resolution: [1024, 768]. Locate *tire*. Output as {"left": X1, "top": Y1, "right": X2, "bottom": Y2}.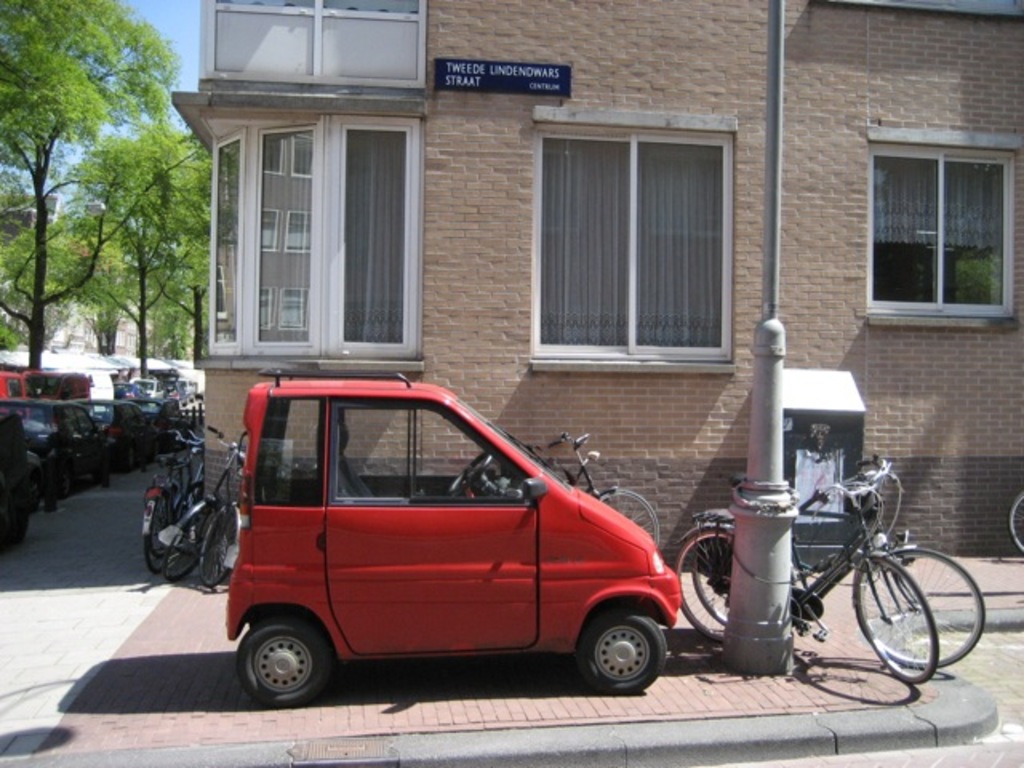
{"left": 200, "top": 509, "right": 237, "bottom": 582}.
